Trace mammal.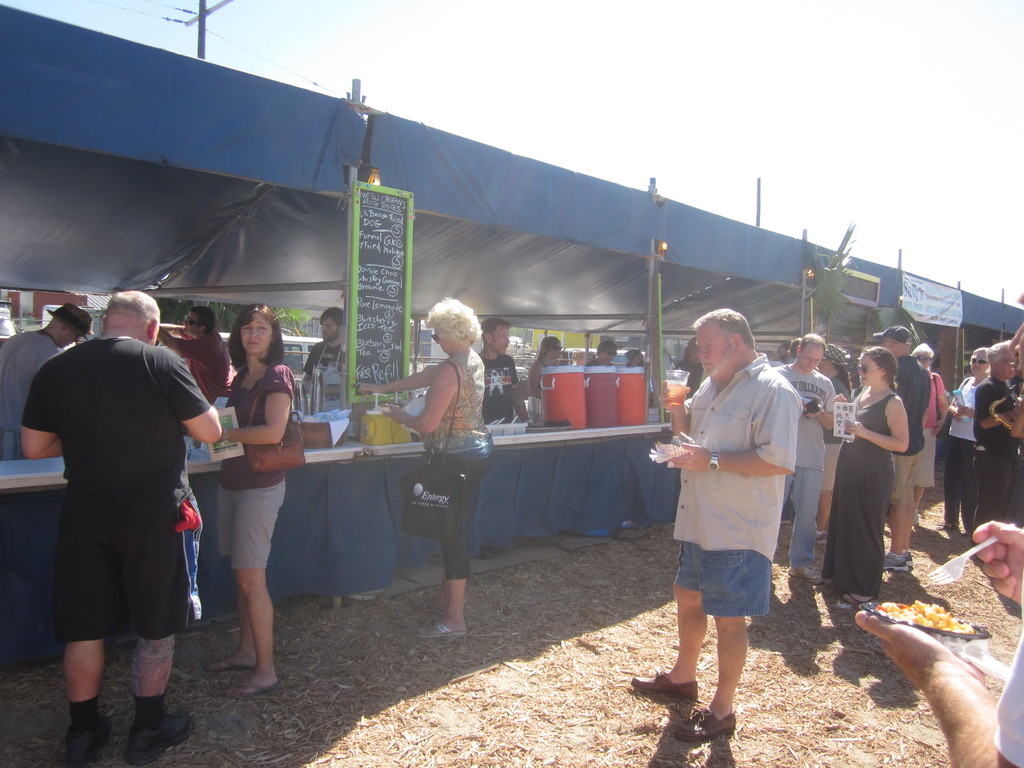
Traced to l=298, t=304, r=351, b=410.
